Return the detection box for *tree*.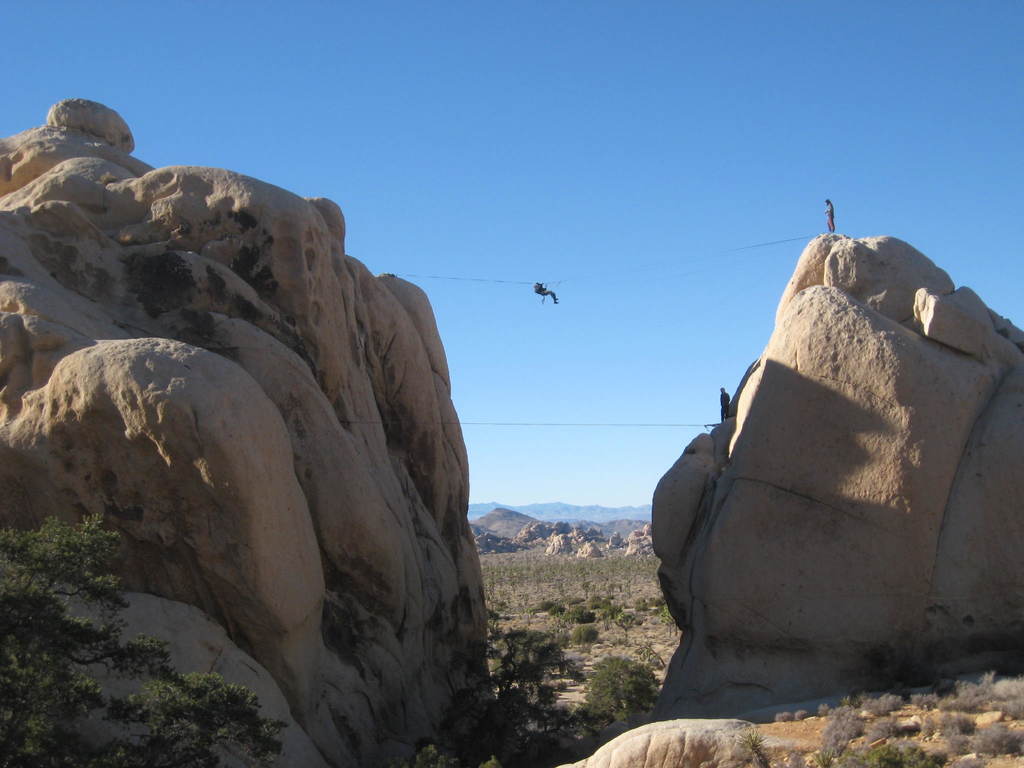
Rect(0, 507, 133, 767).
